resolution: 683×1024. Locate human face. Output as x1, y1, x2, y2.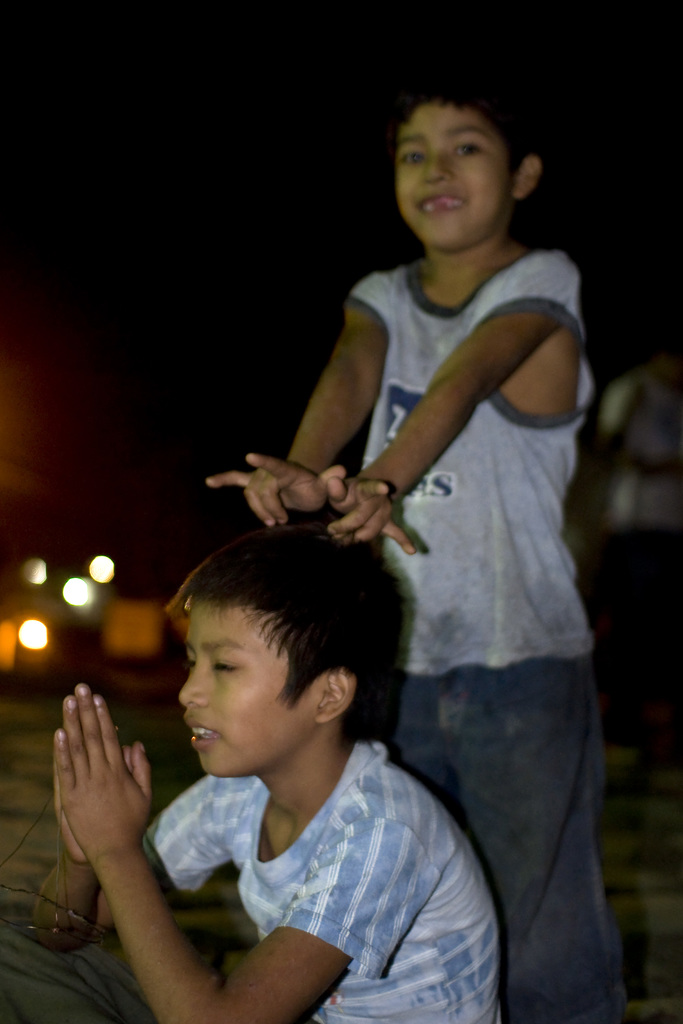
180, 617, 308, 783.
